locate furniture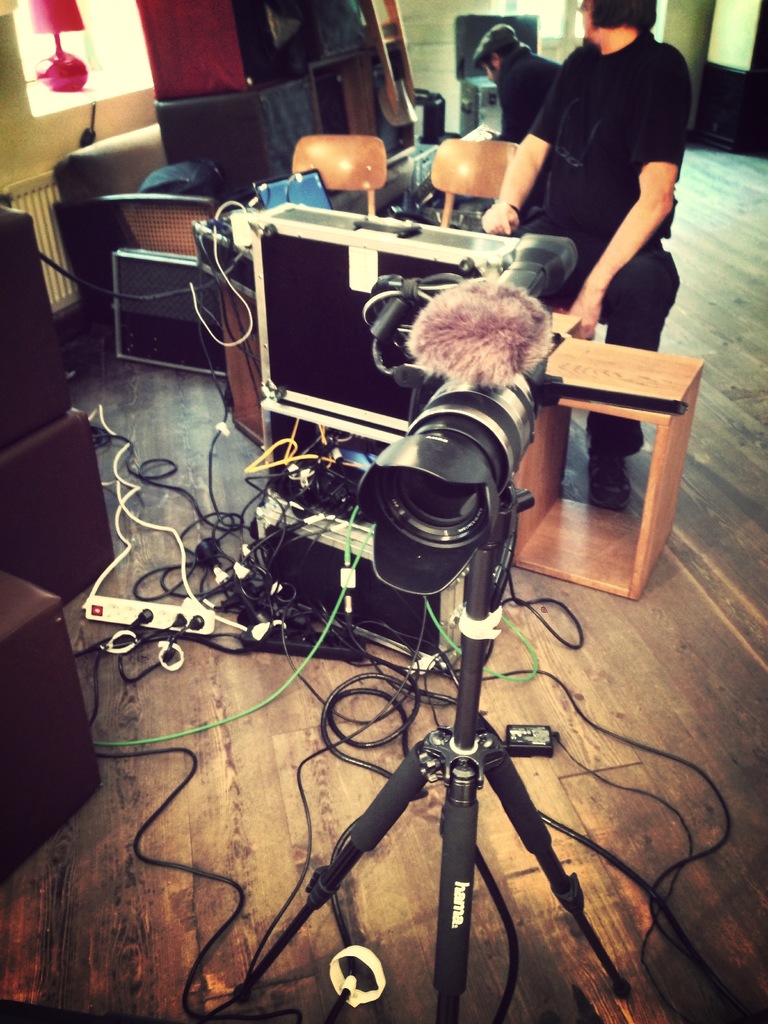
{"x1": 92, "y1": 193, "x2": 213, "y2": 261}
